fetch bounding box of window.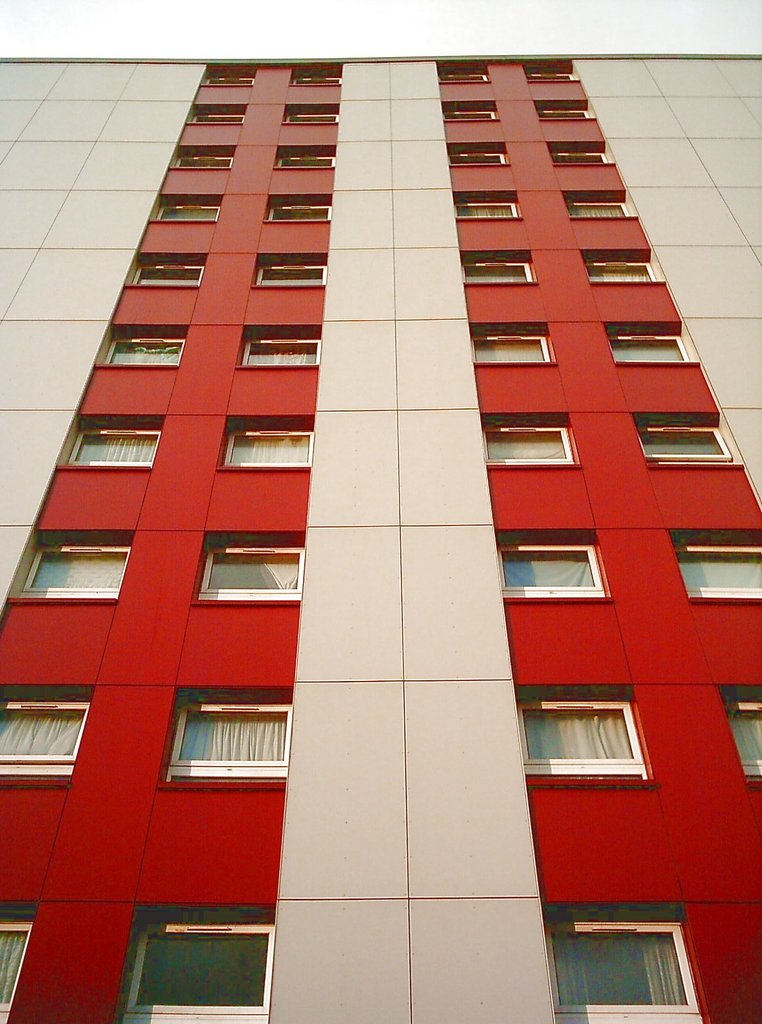
Bbox: <region>465, 259, 535, 285</region>.
